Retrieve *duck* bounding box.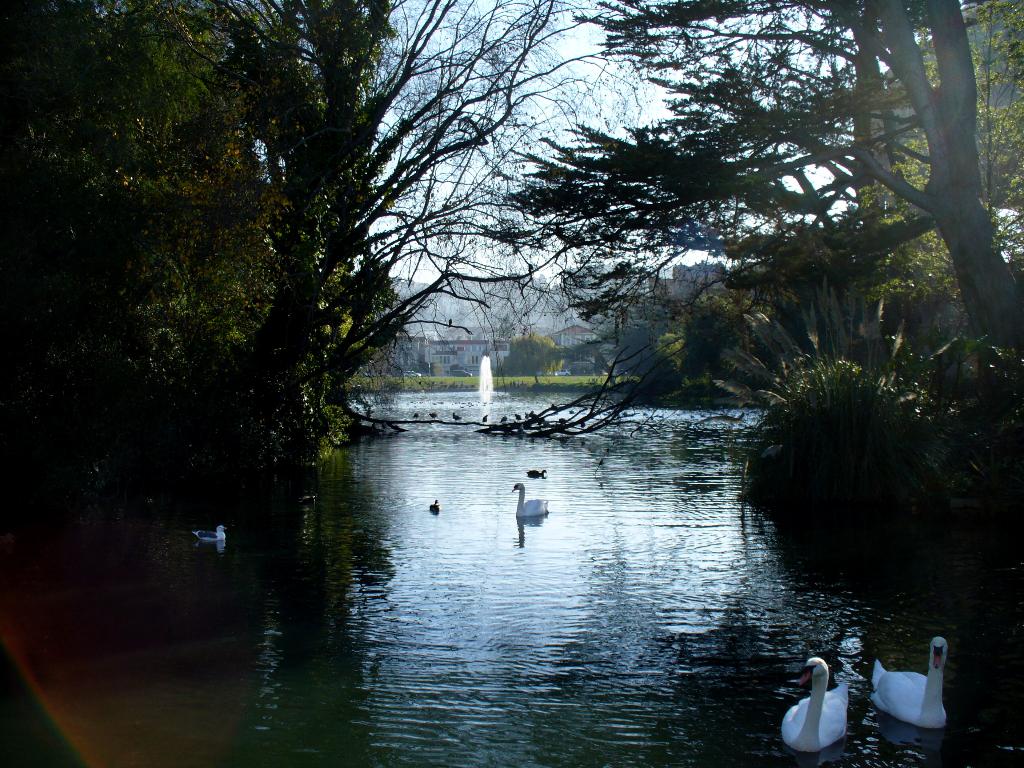
Bounding box: bbox=(425, 495, 442, 514).
